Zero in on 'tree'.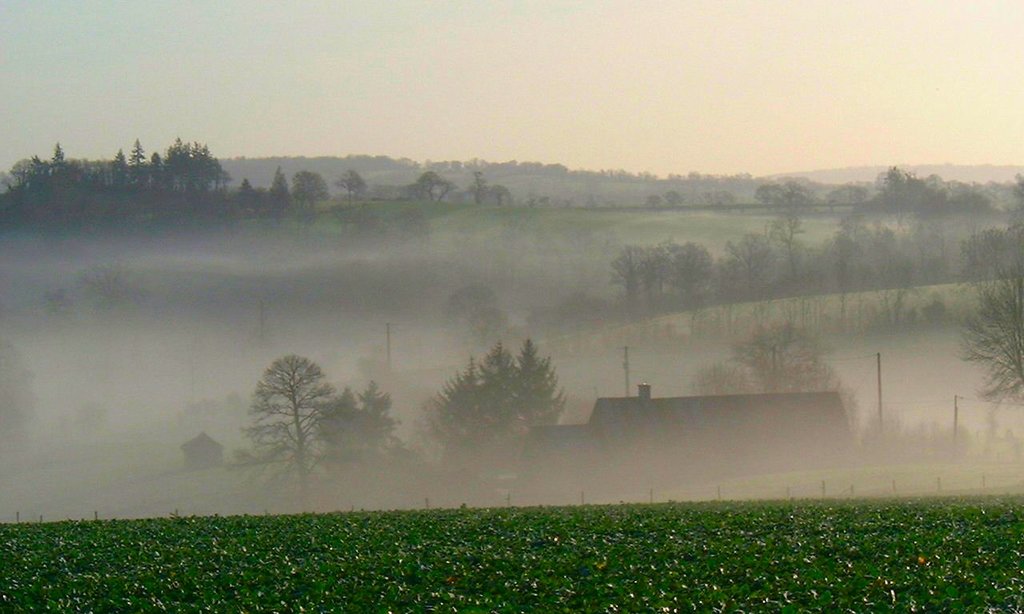
Zeroed in: 475,348,522,453.
